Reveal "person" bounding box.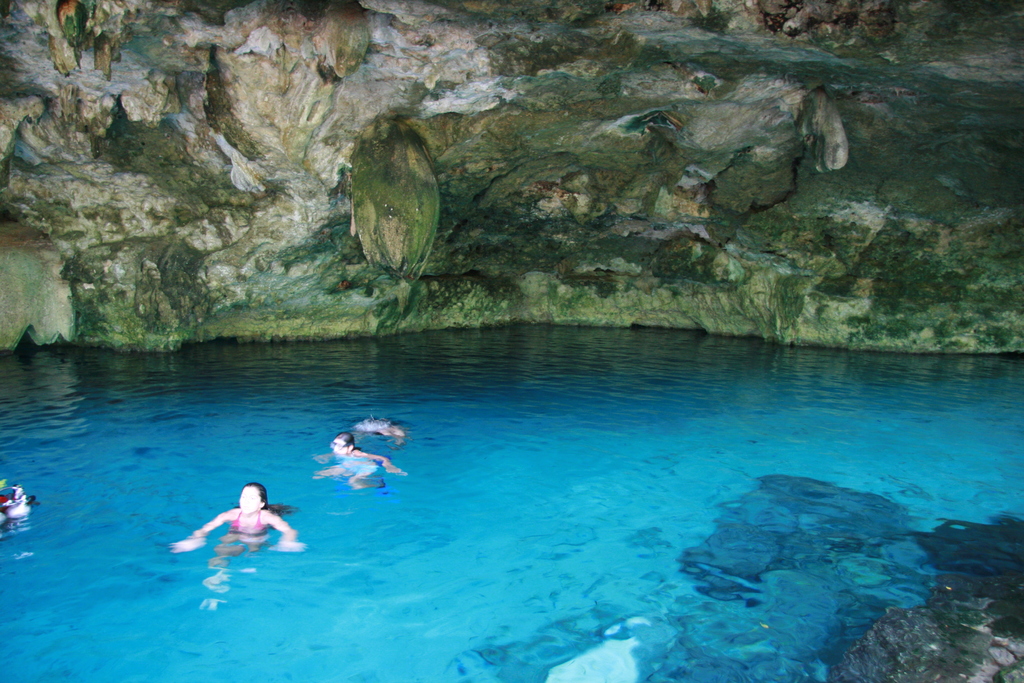
Revealed: bbox=[362, 397, 420, 447].
